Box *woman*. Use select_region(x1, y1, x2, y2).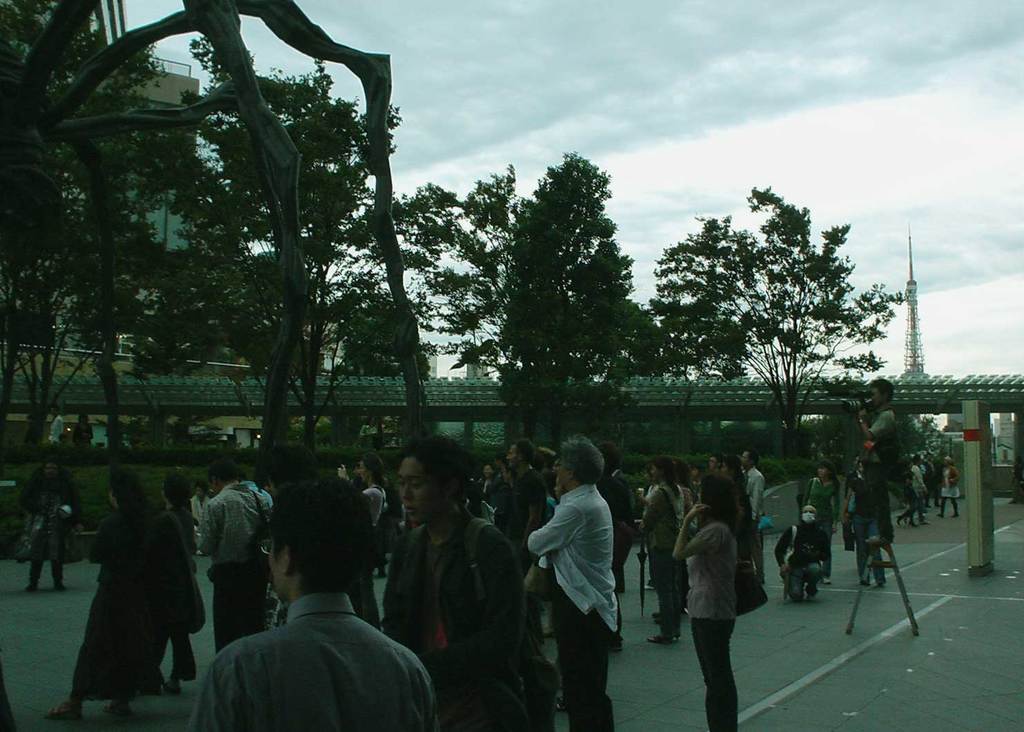
select_region(802, 462, 842, 585).
